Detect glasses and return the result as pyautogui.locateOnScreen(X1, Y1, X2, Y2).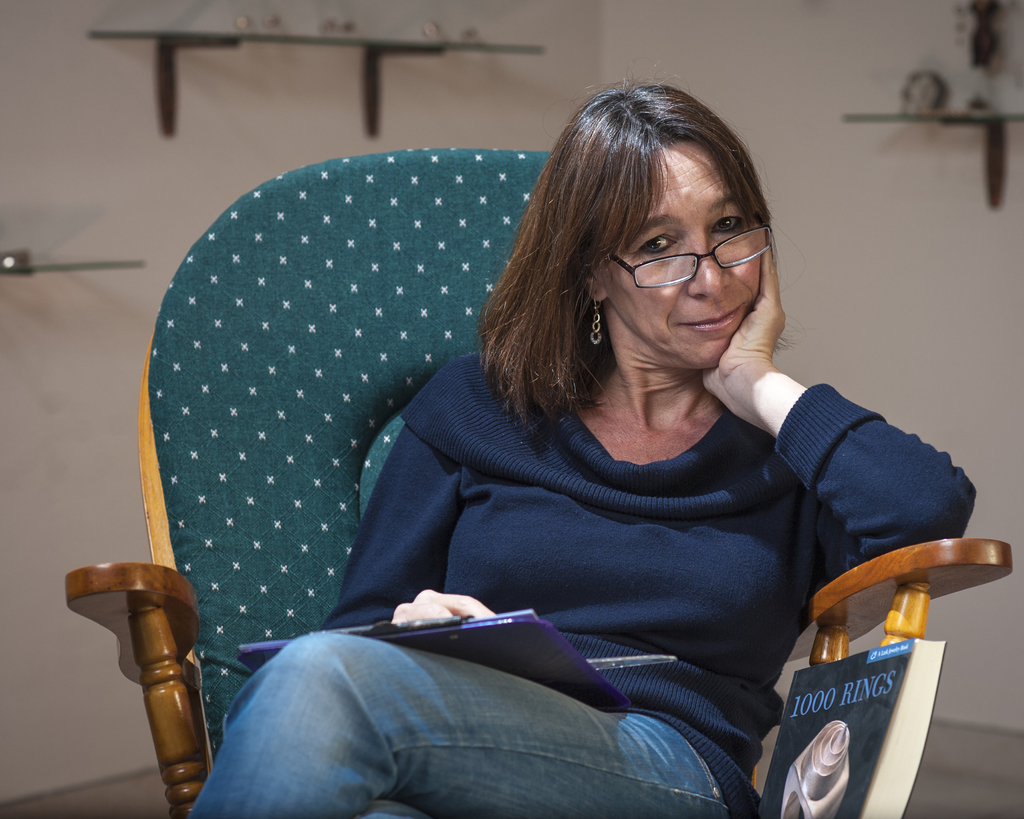
pyautogui.locateOnScreen(624, 218, 780, 279).
